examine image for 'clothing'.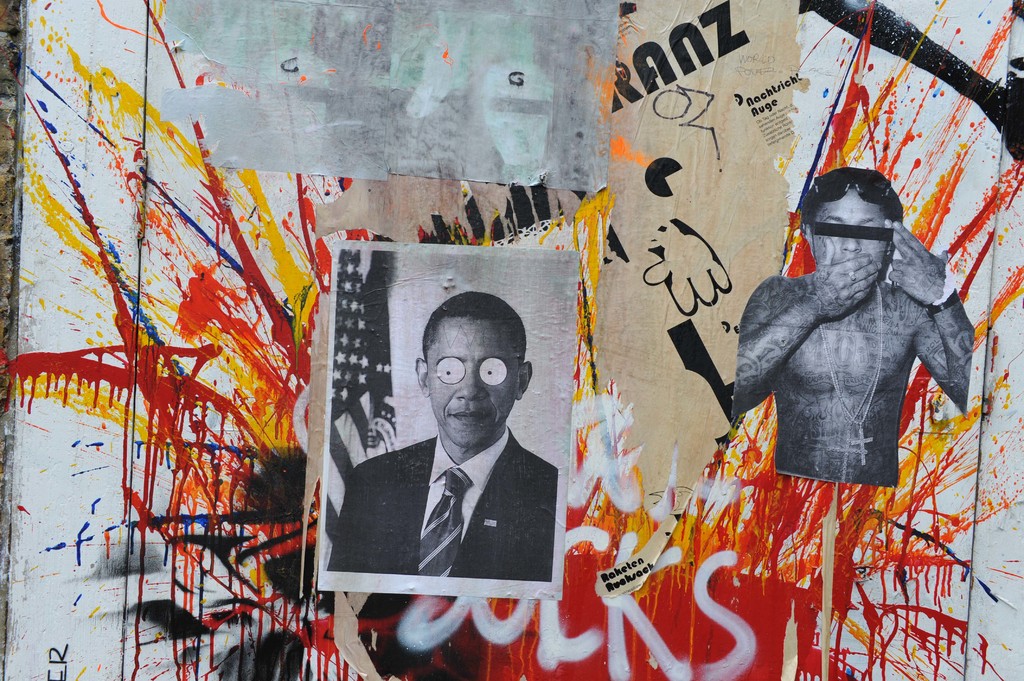
Examination result: pyautogui.locateOnScreen(355, 387, 570, 609).
